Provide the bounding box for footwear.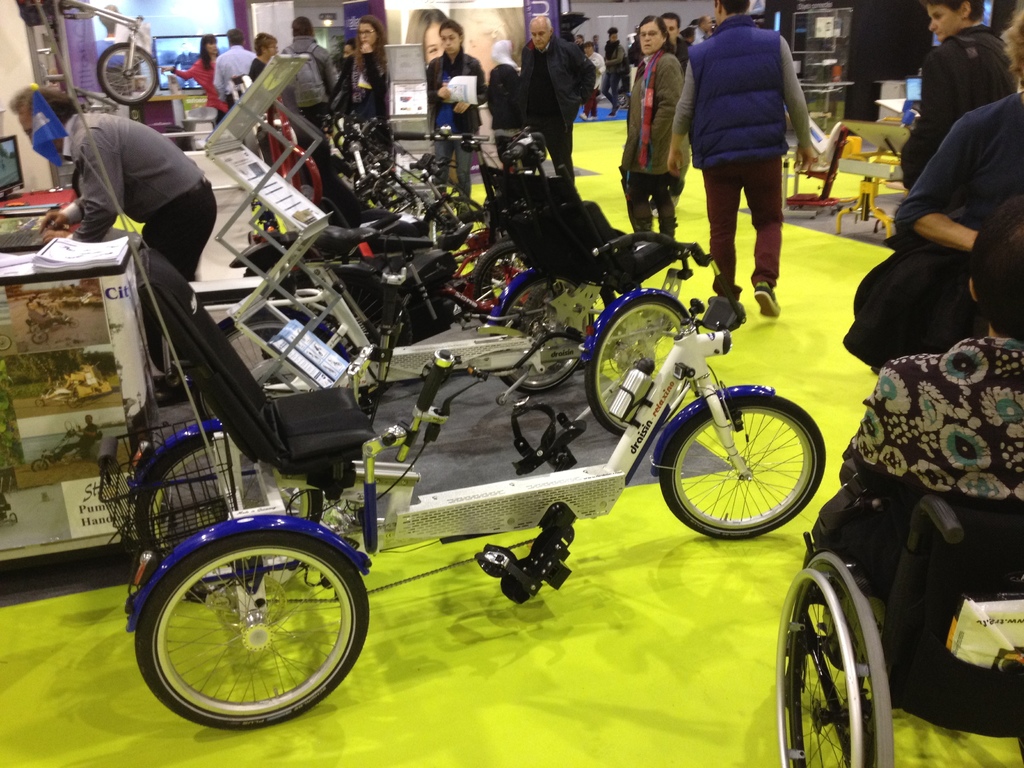
{"x1": 589, "y1": 115, "x2": 595, "y2": 122}.
